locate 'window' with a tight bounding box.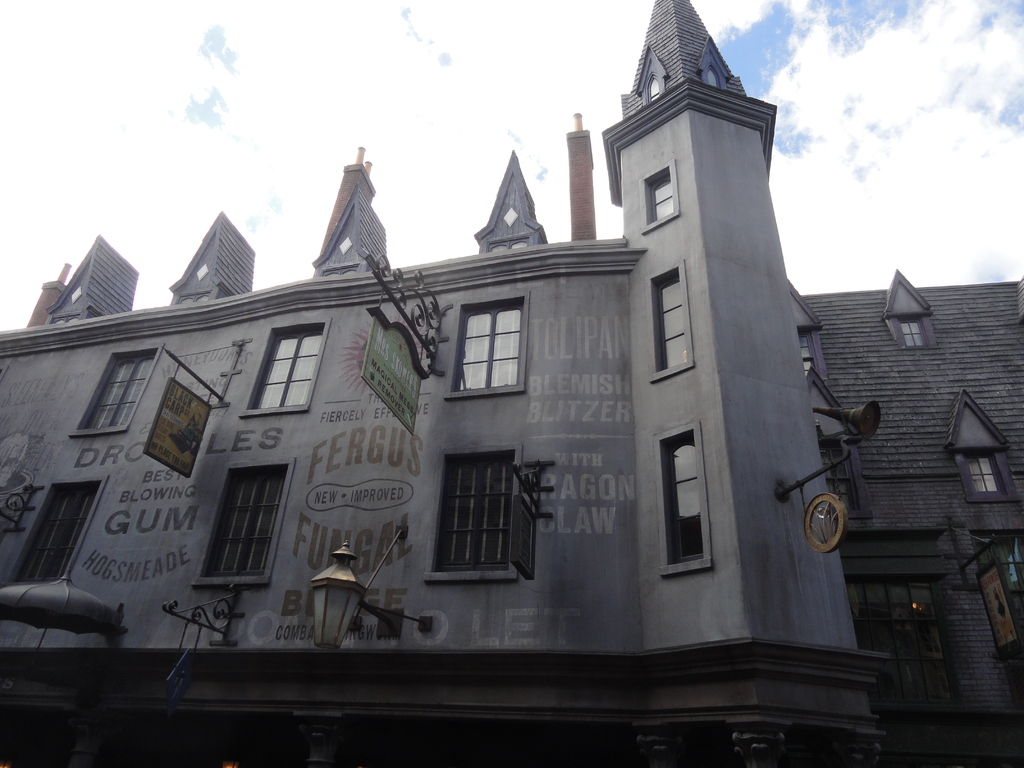
445,294,527,401.
